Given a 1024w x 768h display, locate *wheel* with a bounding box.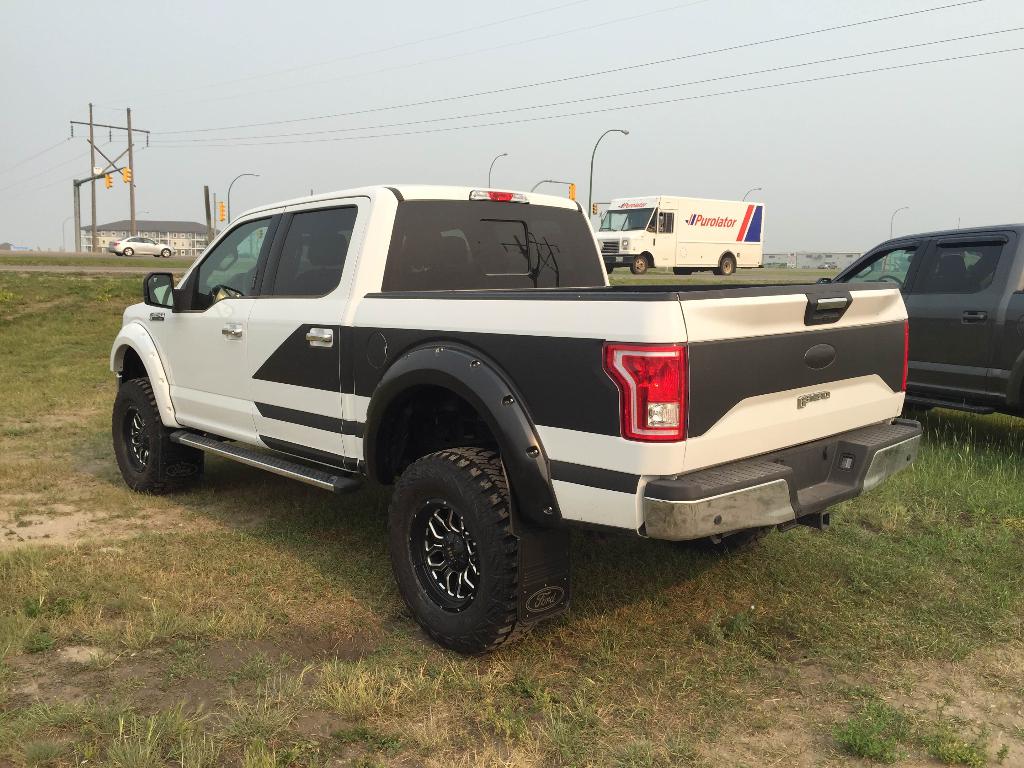
Located: pyautogui.locateOnScreen(714, 257, 733, 274).
